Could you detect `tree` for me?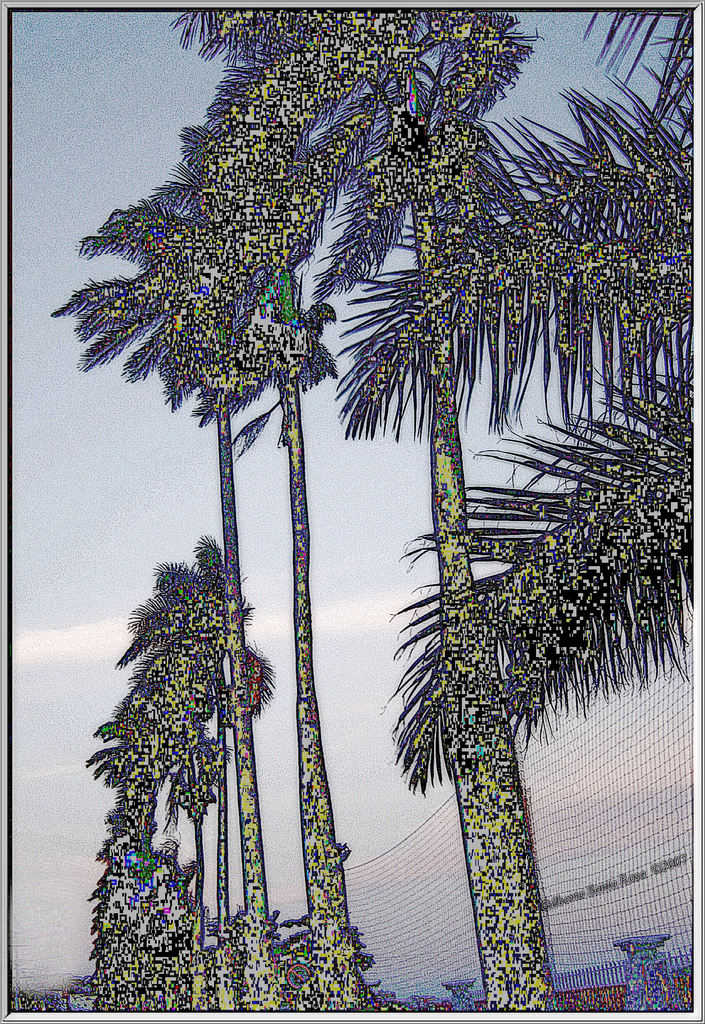
Detection result: l=94, t=692, r=185, b=1005.
